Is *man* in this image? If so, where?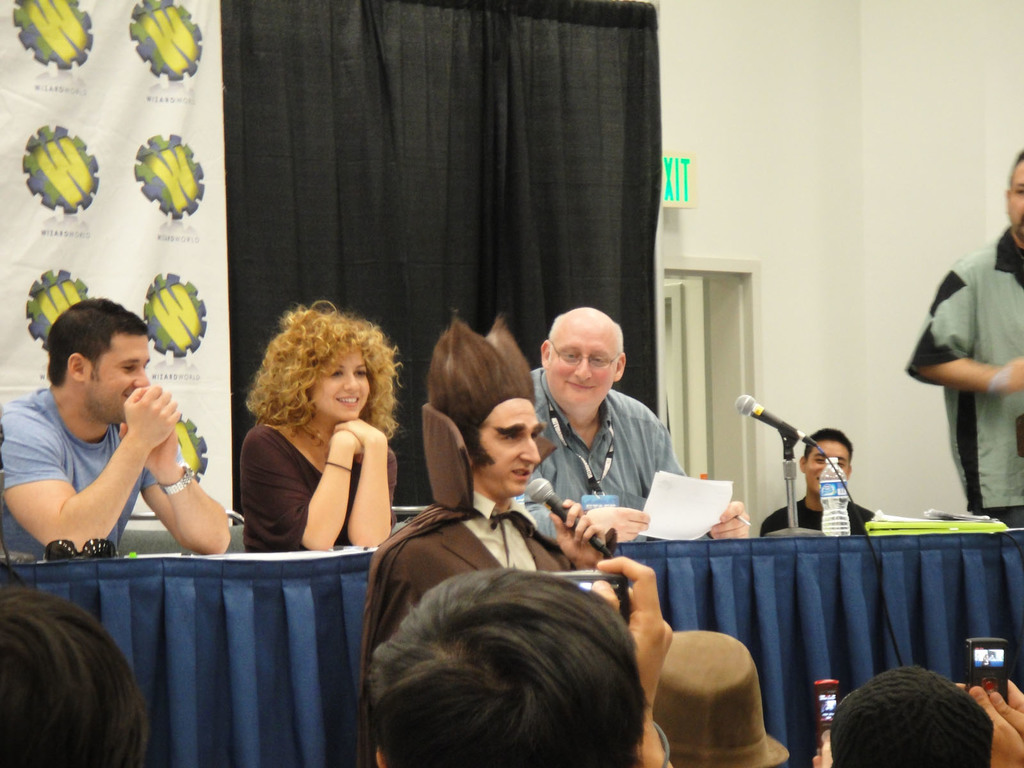
Yes, at bbox=(905, 147, 1023, 528).
